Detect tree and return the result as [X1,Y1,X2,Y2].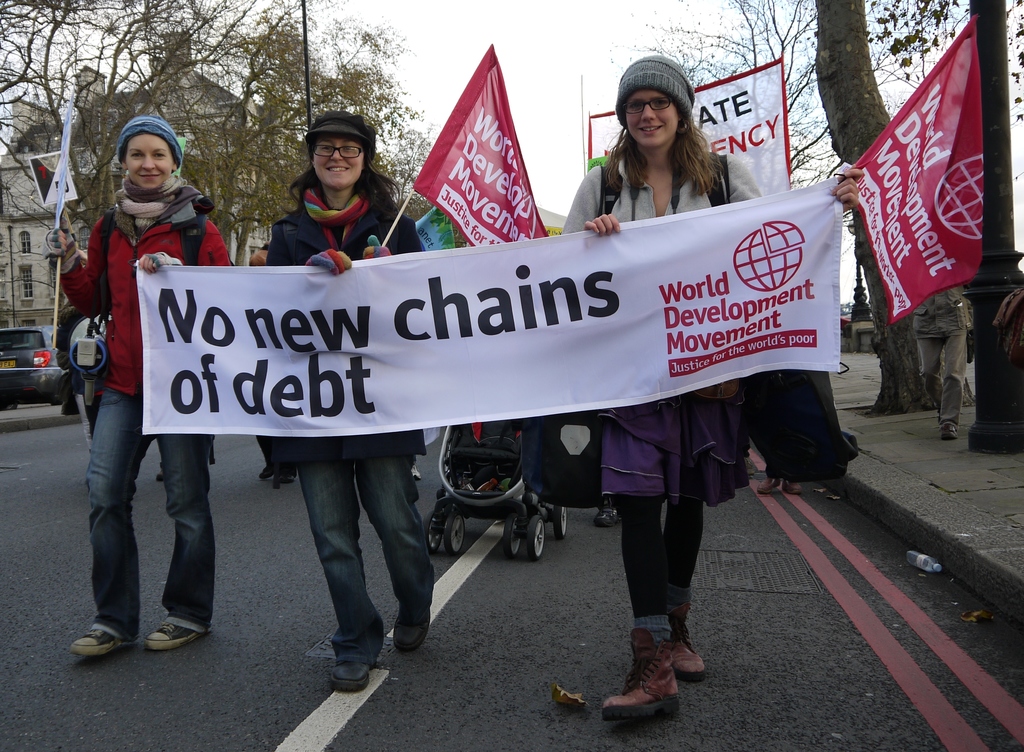
[618,0,918,187].
